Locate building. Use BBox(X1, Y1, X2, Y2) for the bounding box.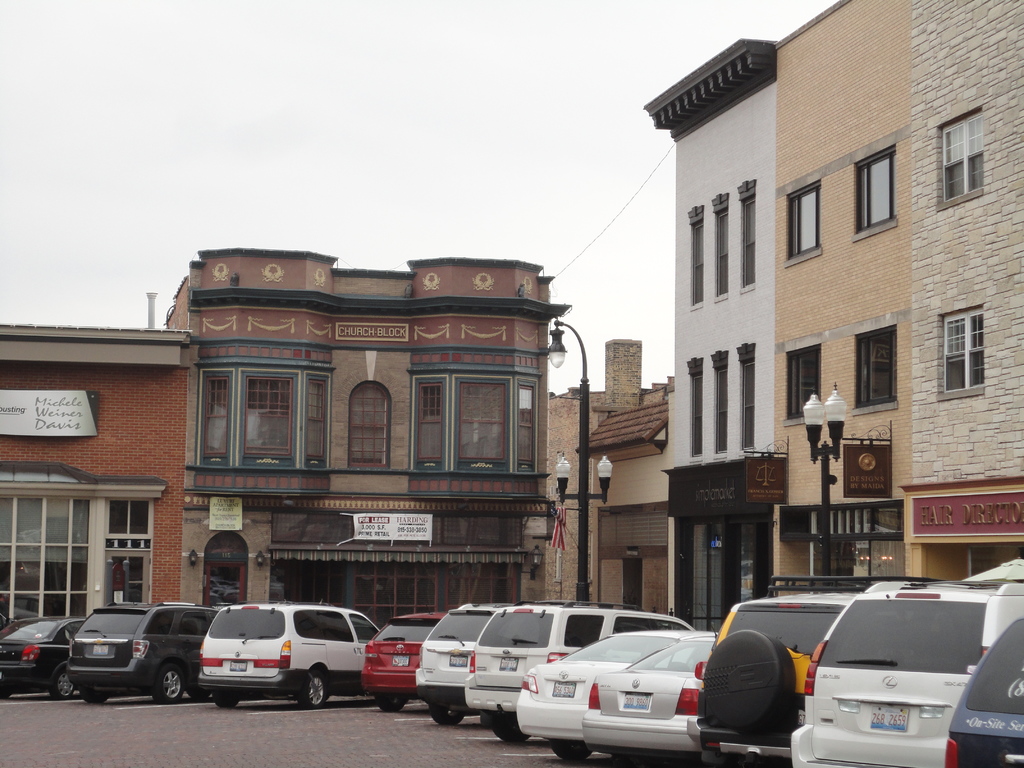
BBox(161, 248, 570, 626).
